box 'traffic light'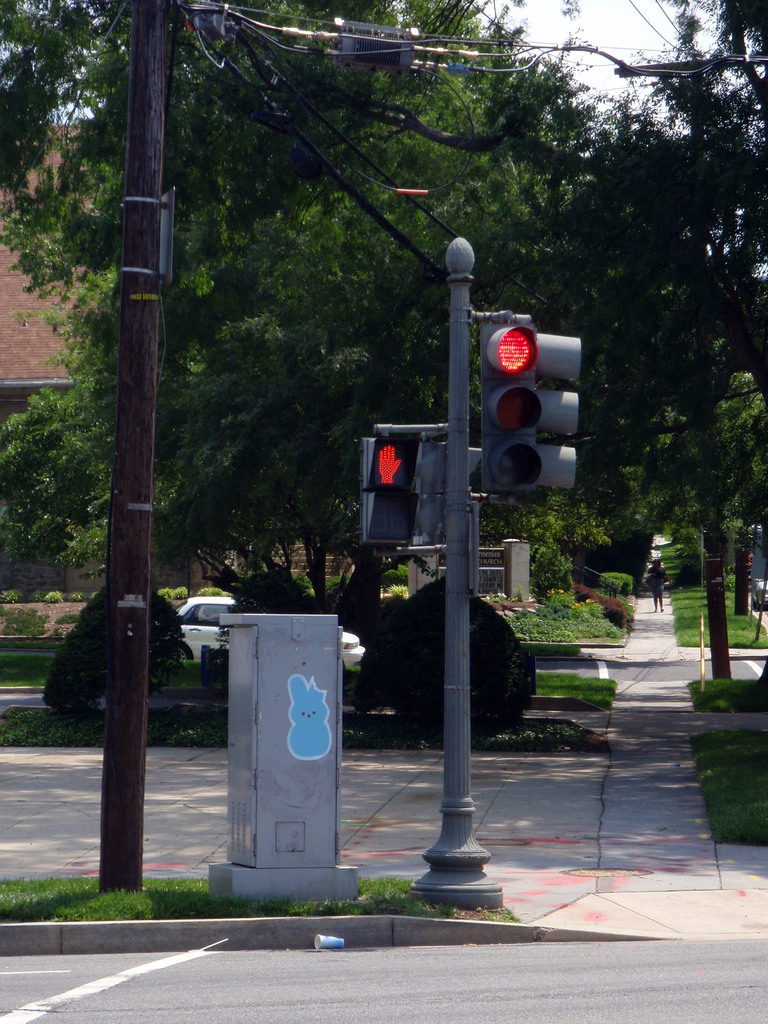
pyautogui.locateOnScreen(479, 323, 541, 490)
